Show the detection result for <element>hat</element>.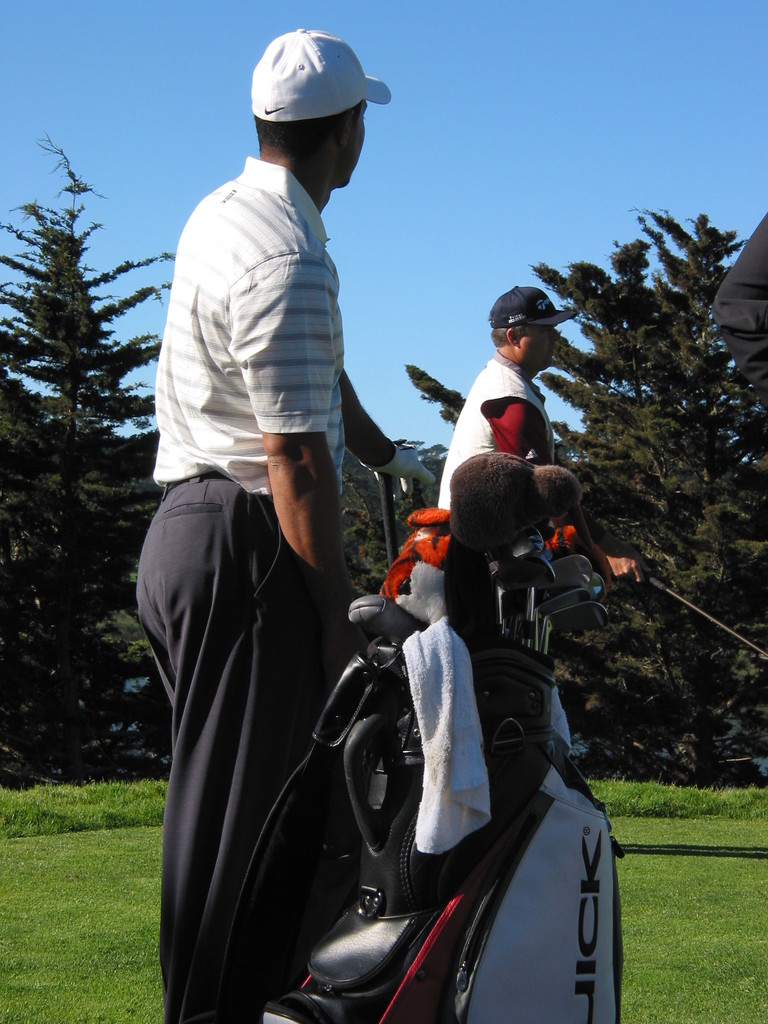
left=248, top=29, right=394, bottom=127.
